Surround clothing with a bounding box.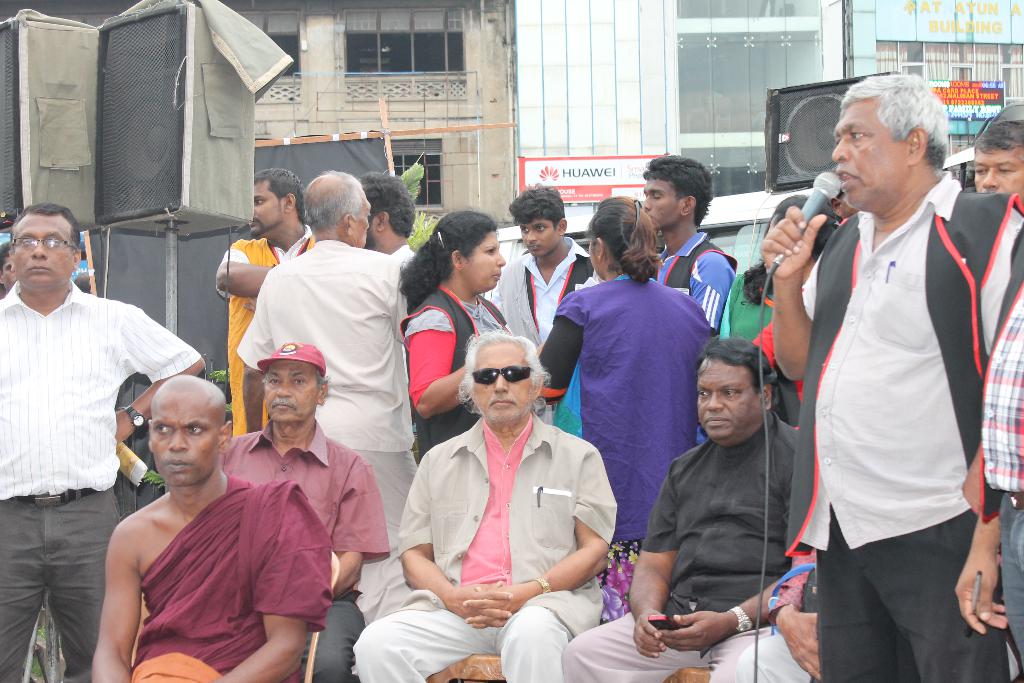
(x1=0, y1=292, x2=197, y2=682).
